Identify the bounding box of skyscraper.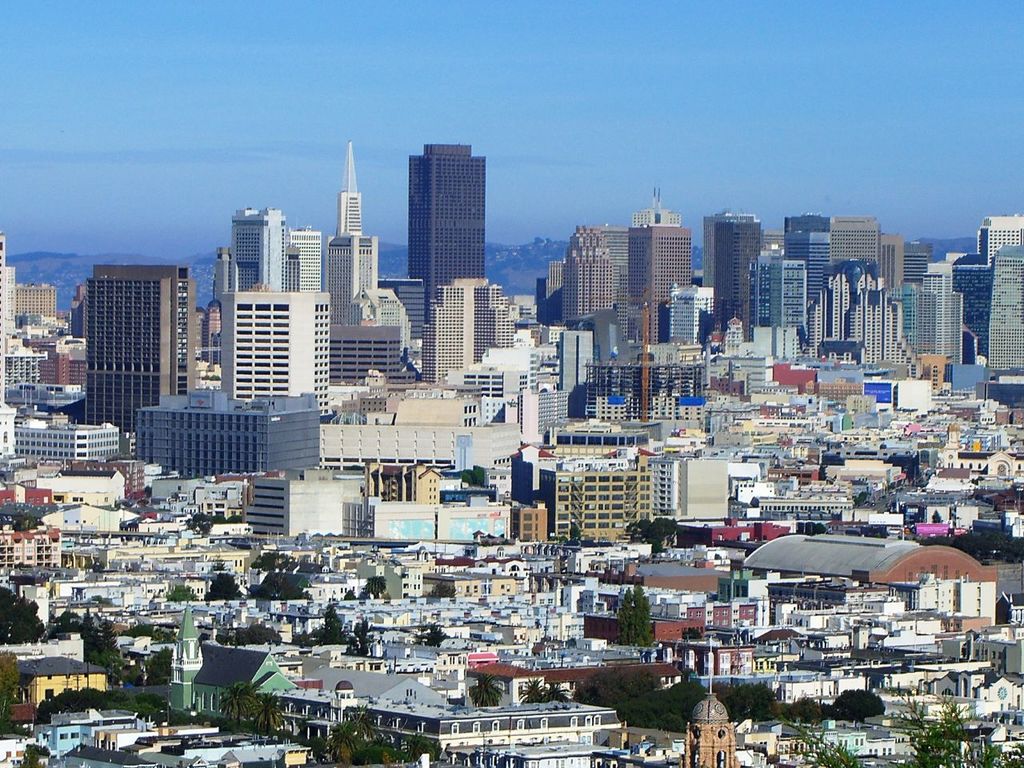
pyautogui.locateOnScreen(316, 382, 507, 518).
